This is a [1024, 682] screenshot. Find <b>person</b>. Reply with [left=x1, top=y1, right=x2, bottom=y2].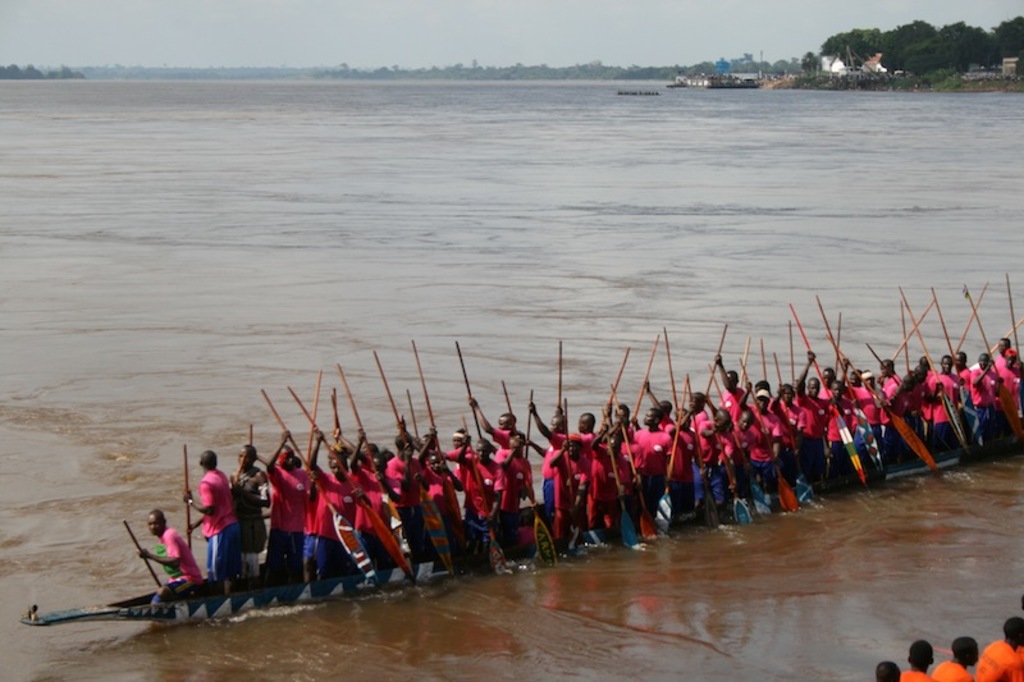
[left=796, top=383, right=833, bottom=444].
